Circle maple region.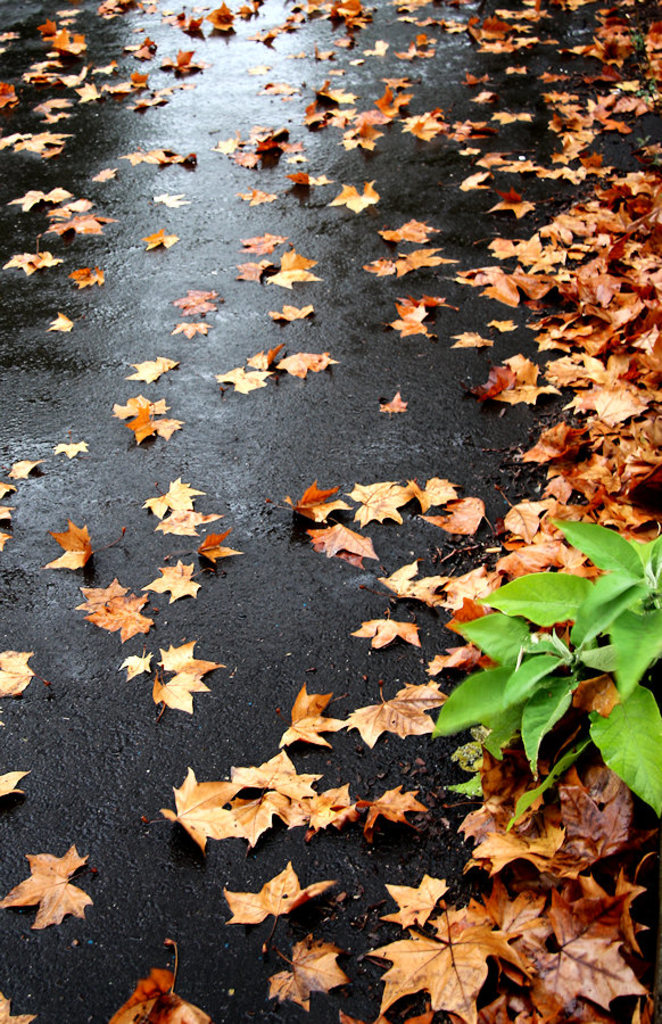
Region: (394, 38, 431, 69).
